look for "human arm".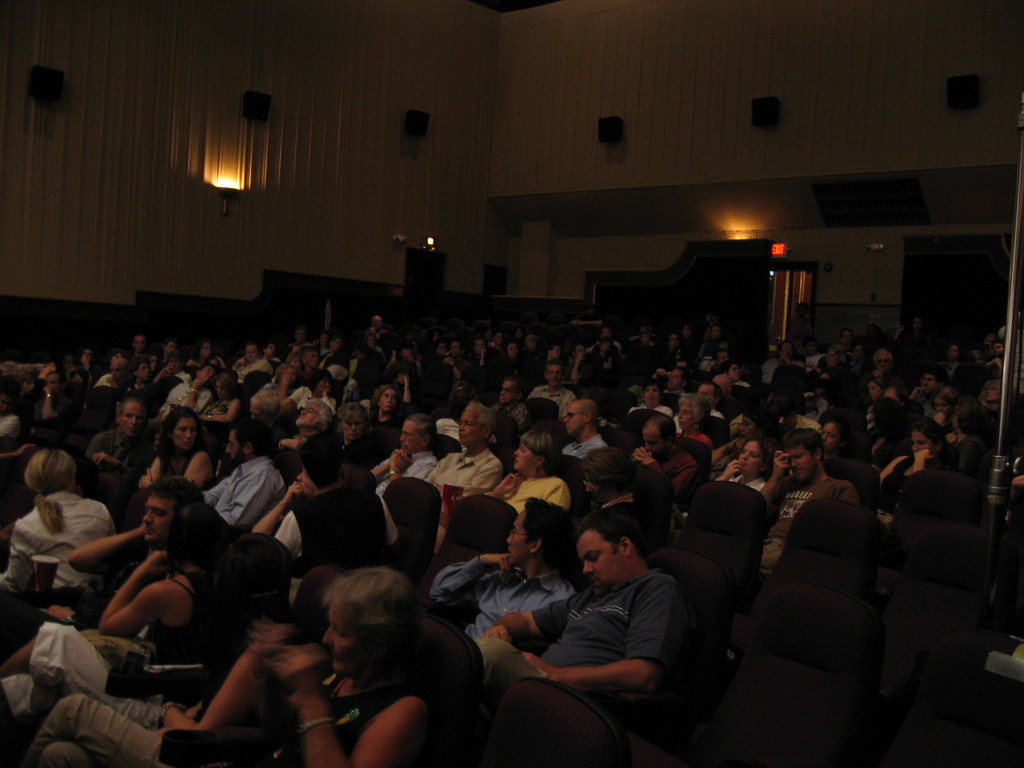
Found: bbox=[513, 575, 686, 698].
